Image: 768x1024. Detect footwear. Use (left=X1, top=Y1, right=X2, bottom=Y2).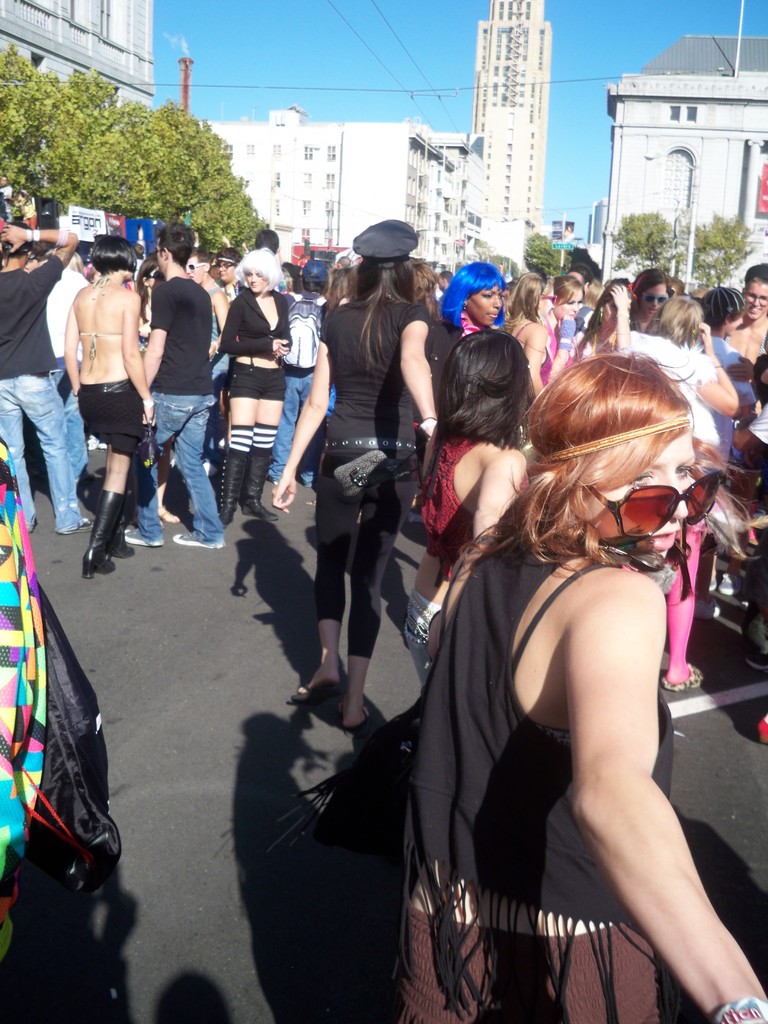
(left=332, top=702, right=371, bottom=730).
